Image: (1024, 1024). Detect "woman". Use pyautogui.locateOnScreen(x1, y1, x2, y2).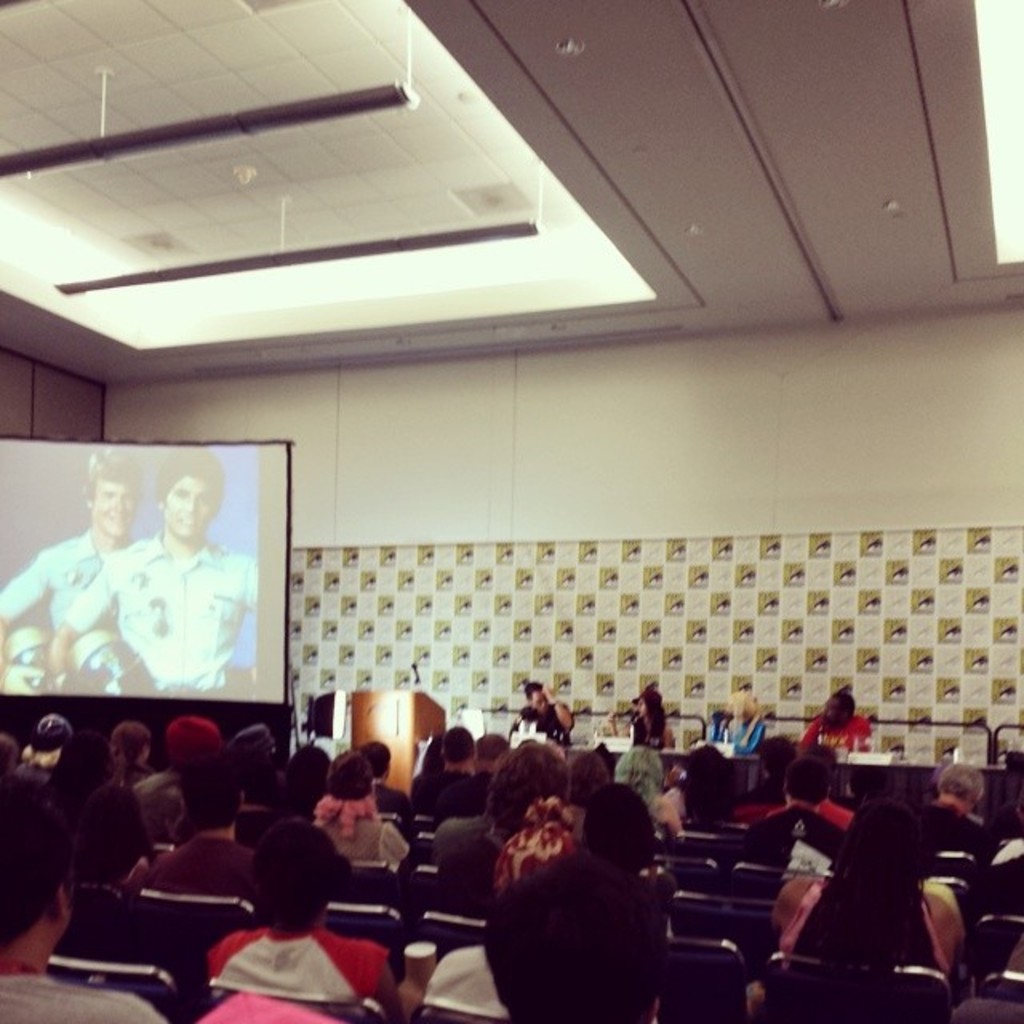
pyautogui.locateOnScreen(405, 738, 446, 814).
